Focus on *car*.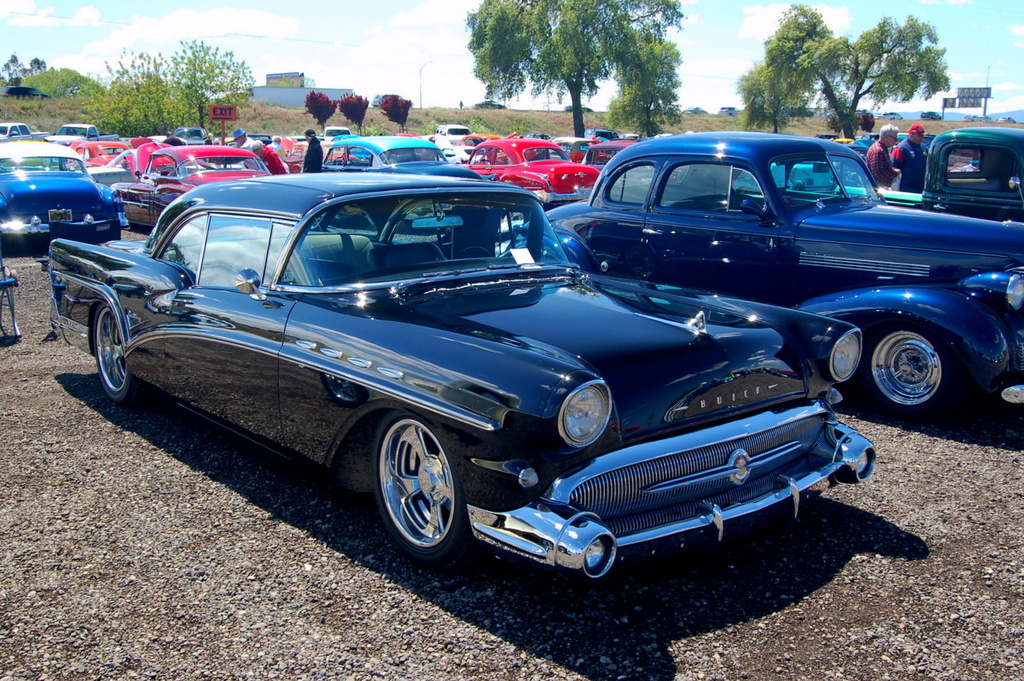
Focused at Rect(964, 113, 986, 124).
